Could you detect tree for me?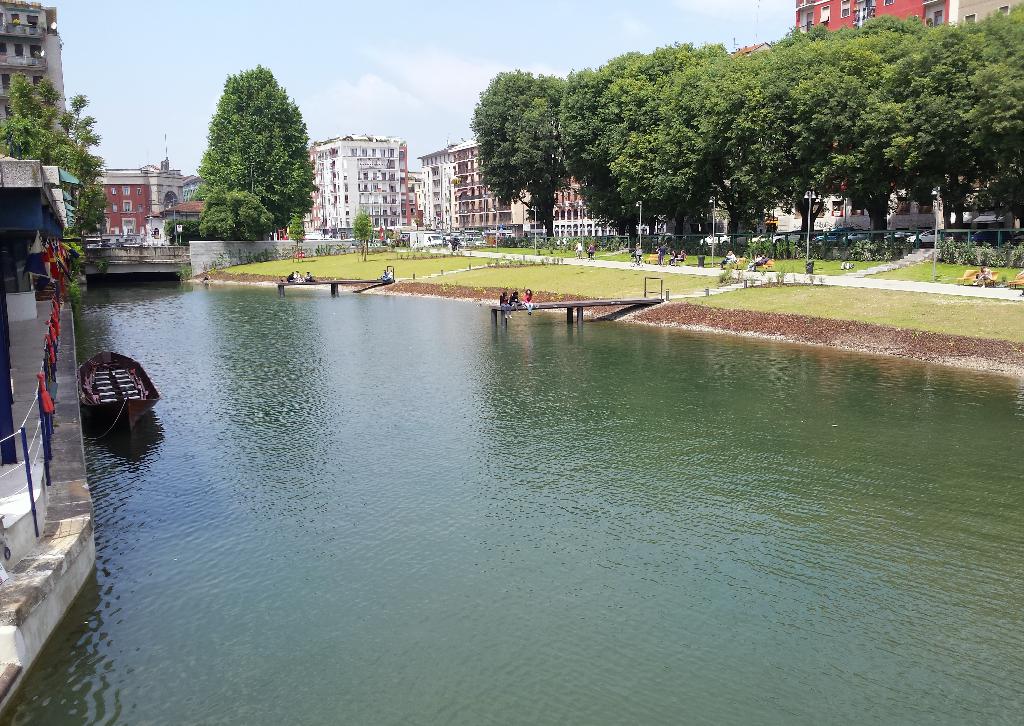
Detection result: bbox=(557, 42, 659, 252).
